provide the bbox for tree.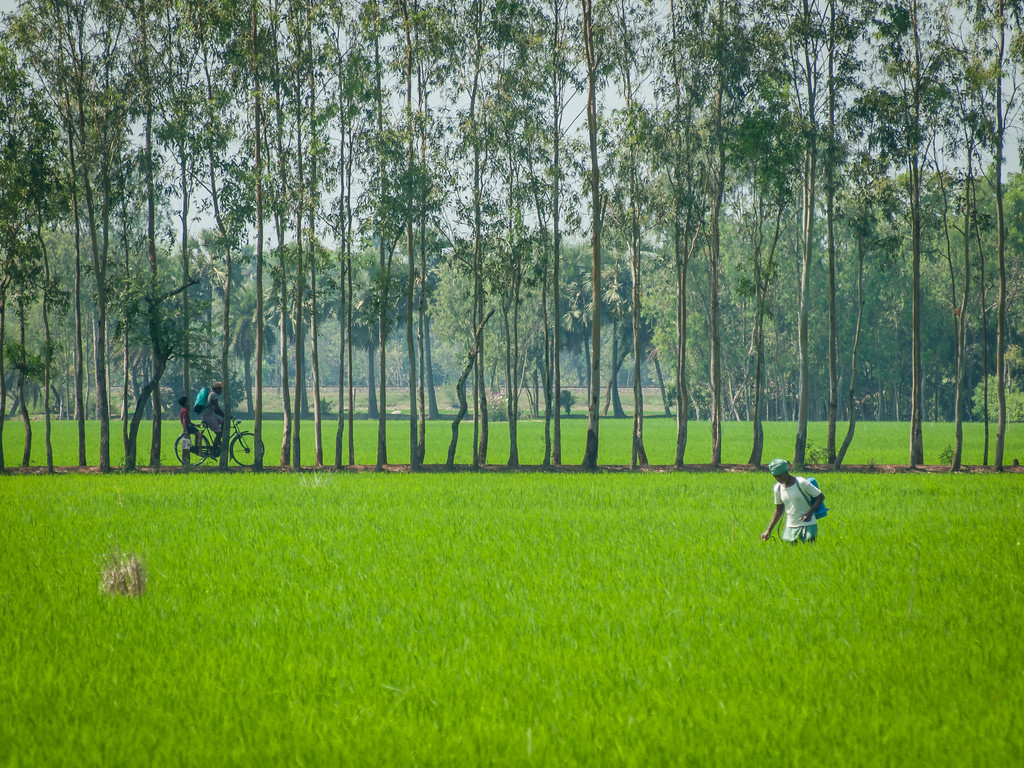
locate(22, 45, 301, 473).
